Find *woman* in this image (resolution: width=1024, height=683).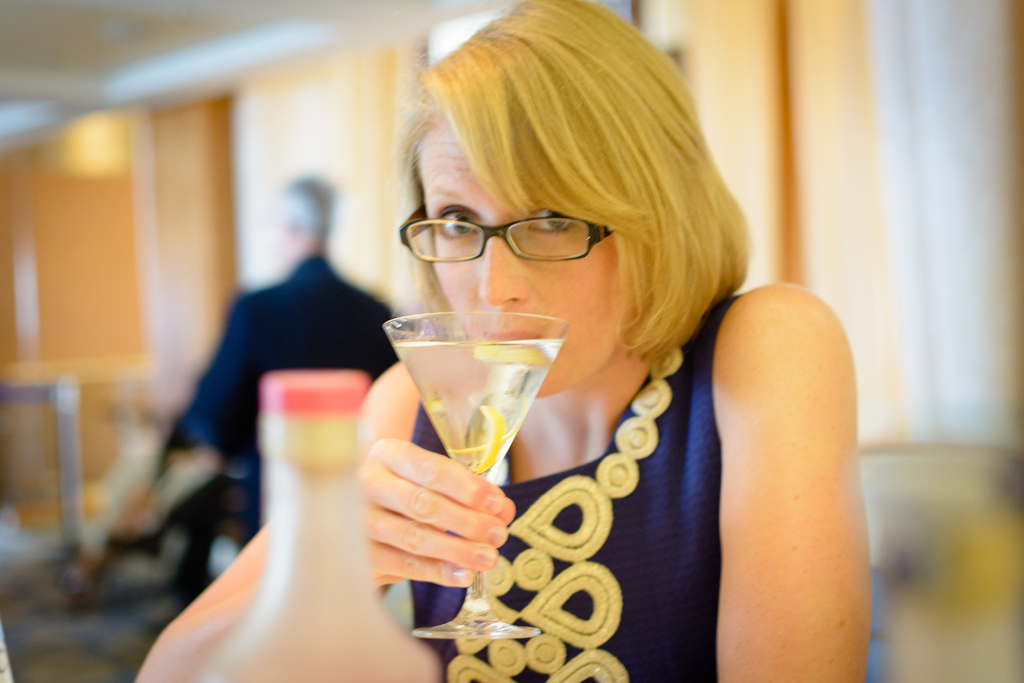
(137, 0, 872, 682).
